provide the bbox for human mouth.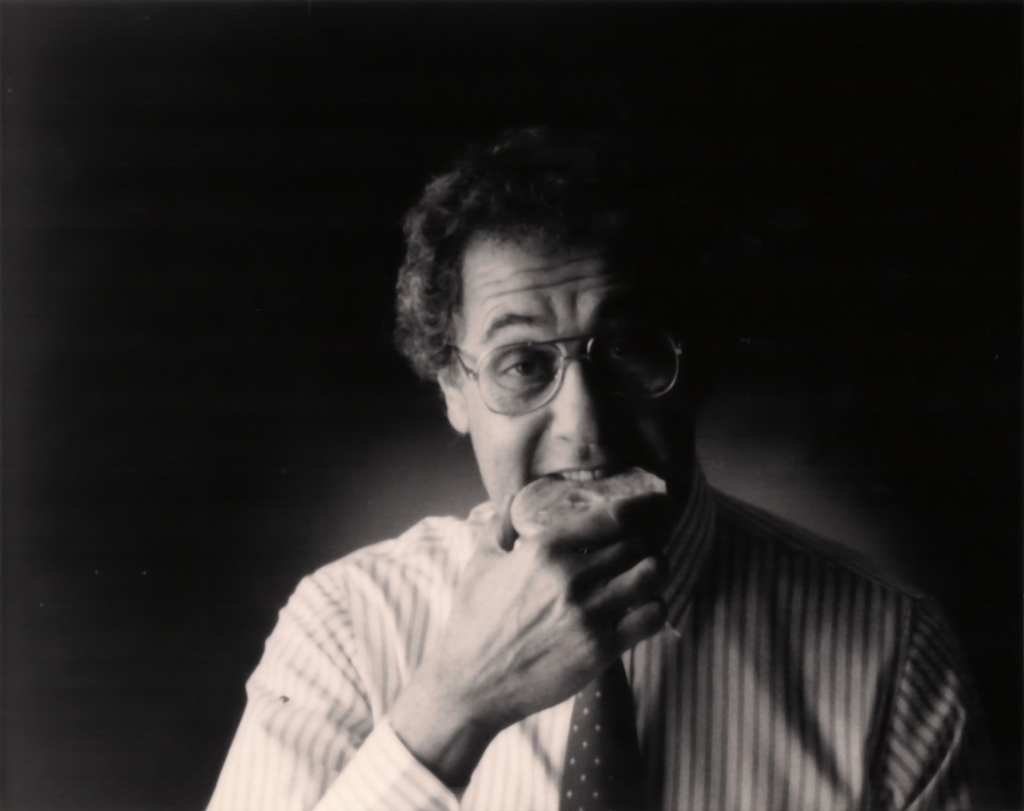
box(538, 455, 636, 490).
